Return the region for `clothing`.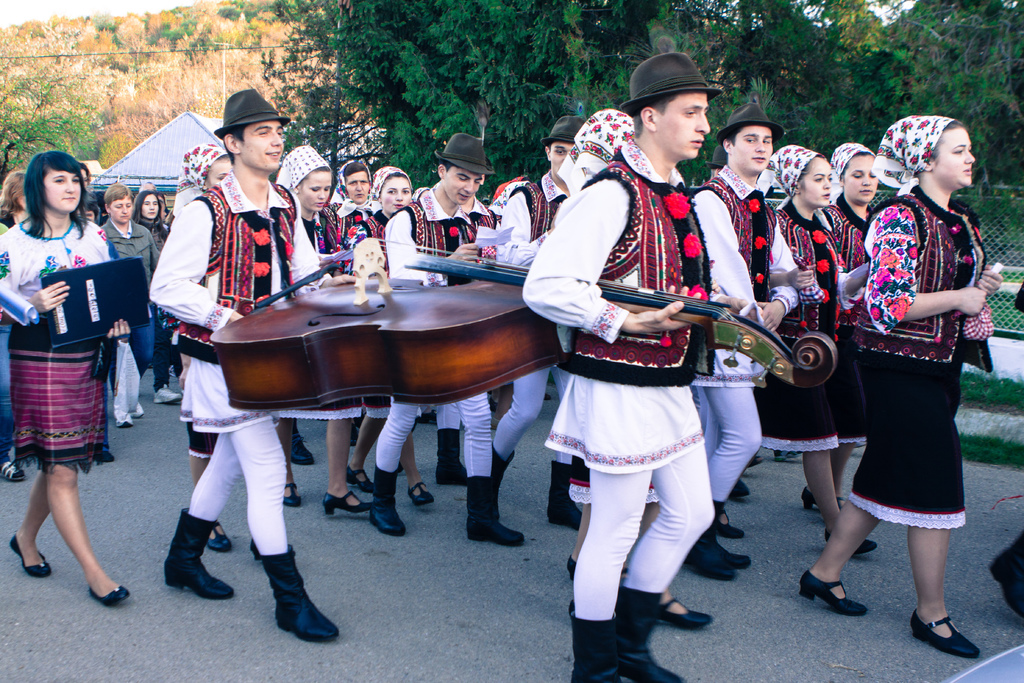
l=151, t=174, r=330, b=553.
